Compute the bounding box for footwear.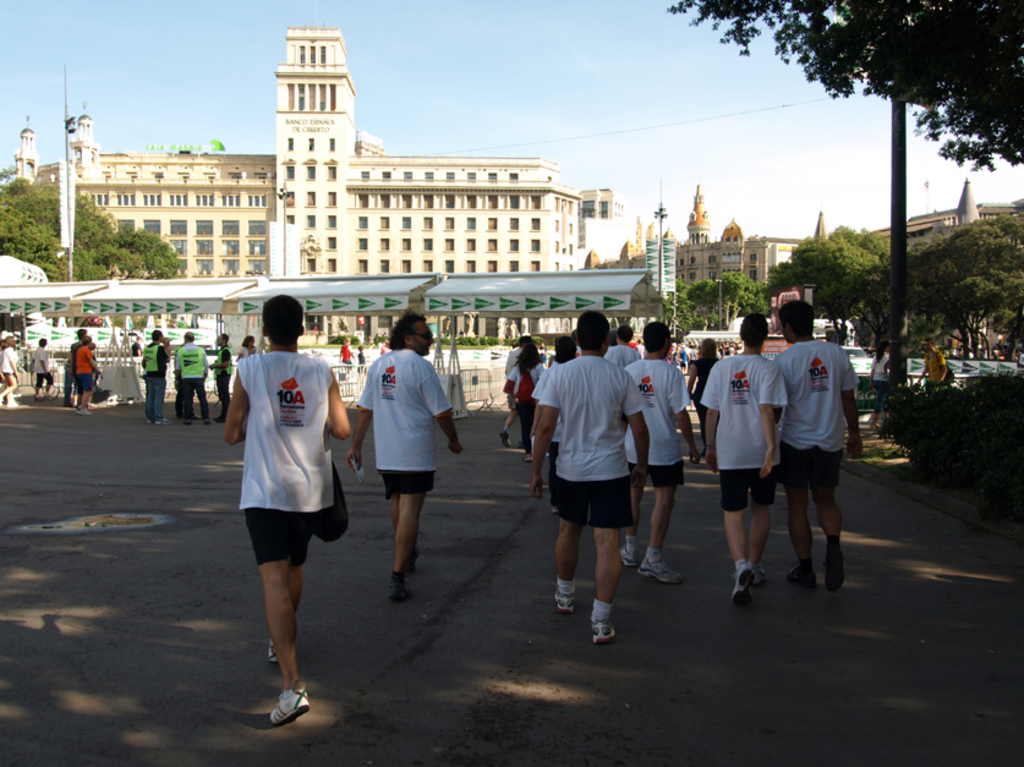
(186,421,191,423).
